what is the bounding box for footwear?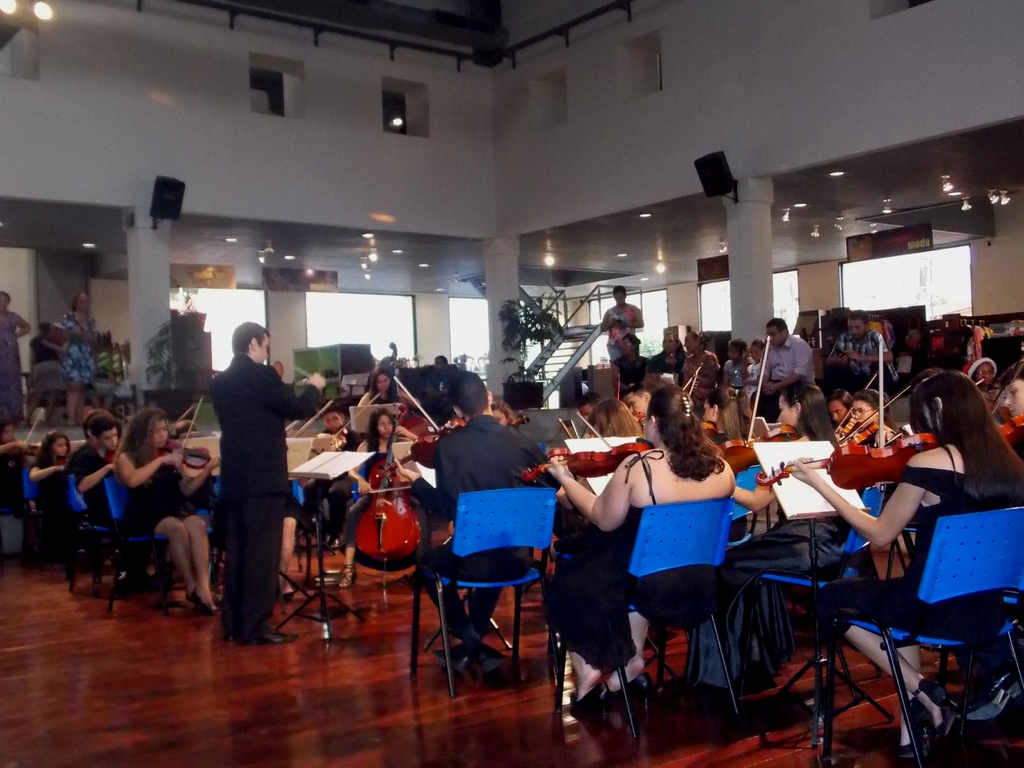
rect(225, 623, 241, 643).
